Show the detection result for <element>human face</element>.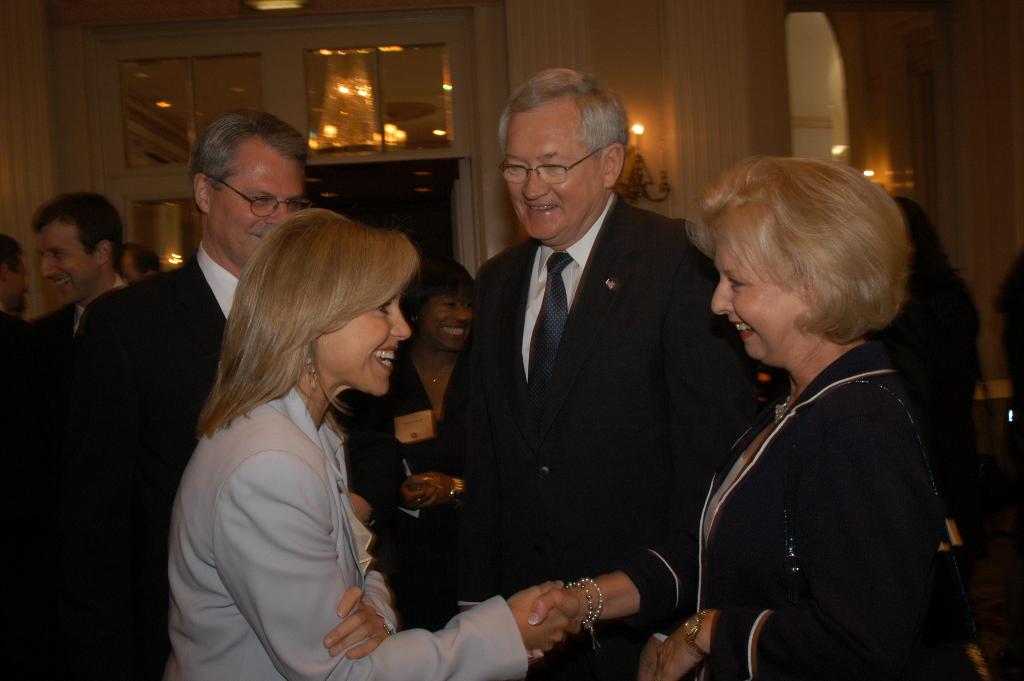
l=217, t=144, r=304, b=256.
